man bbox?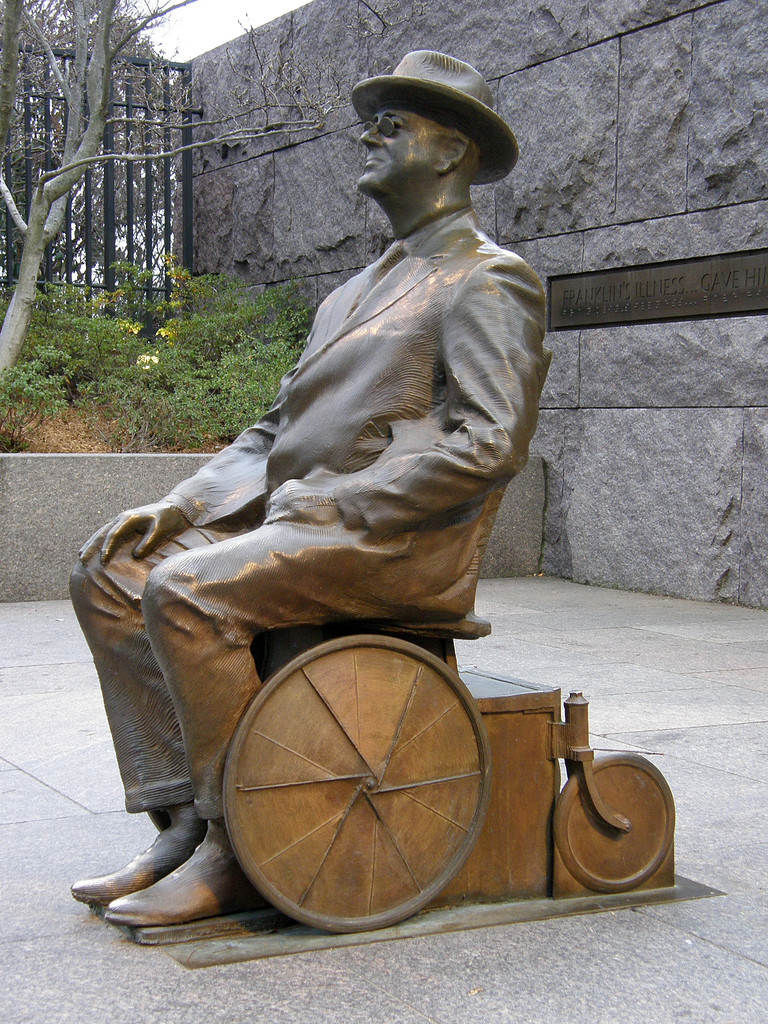
70 35 552 942
